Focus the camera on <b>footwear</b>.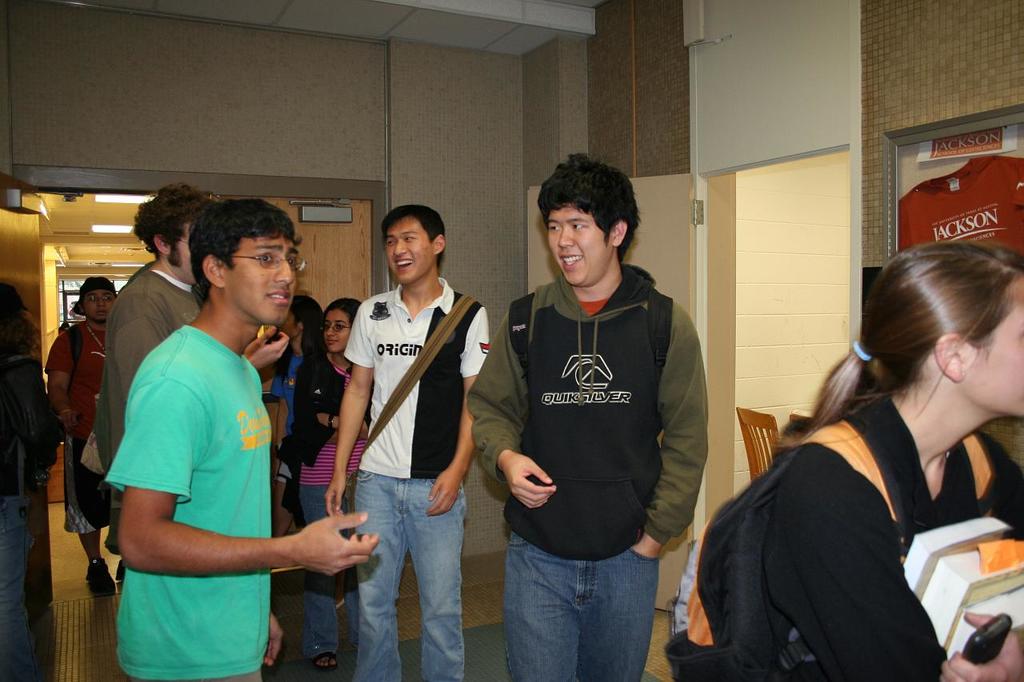
Focus region: left=82, top=558, right=119, bottom=595.
